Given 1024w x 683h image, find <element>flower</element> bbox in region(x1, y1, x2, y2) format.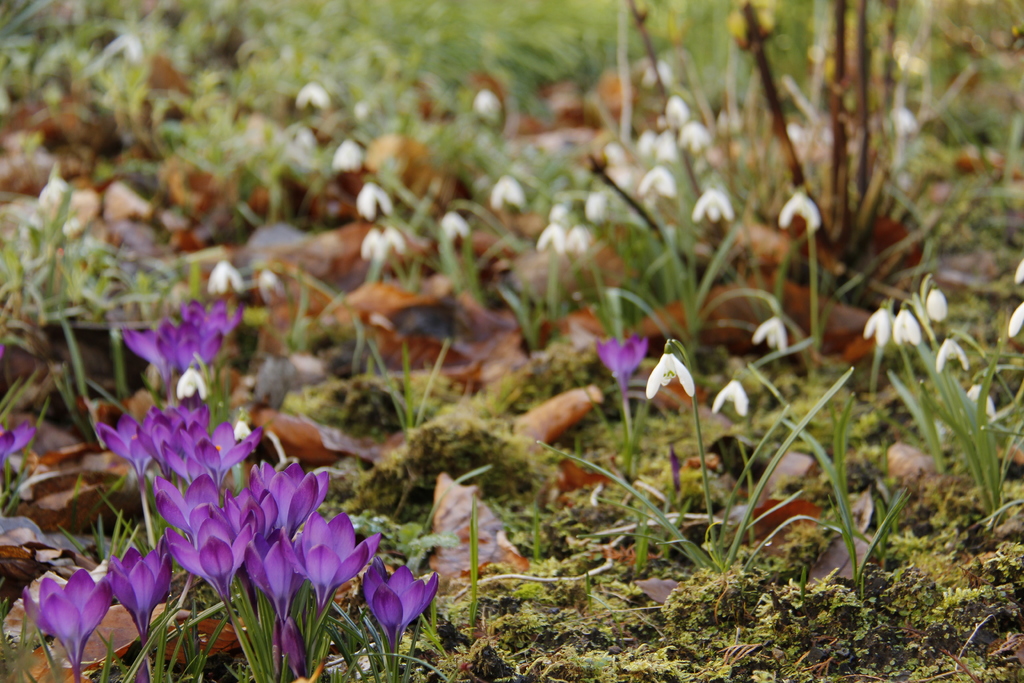
region(890, 314, 927, 348).
